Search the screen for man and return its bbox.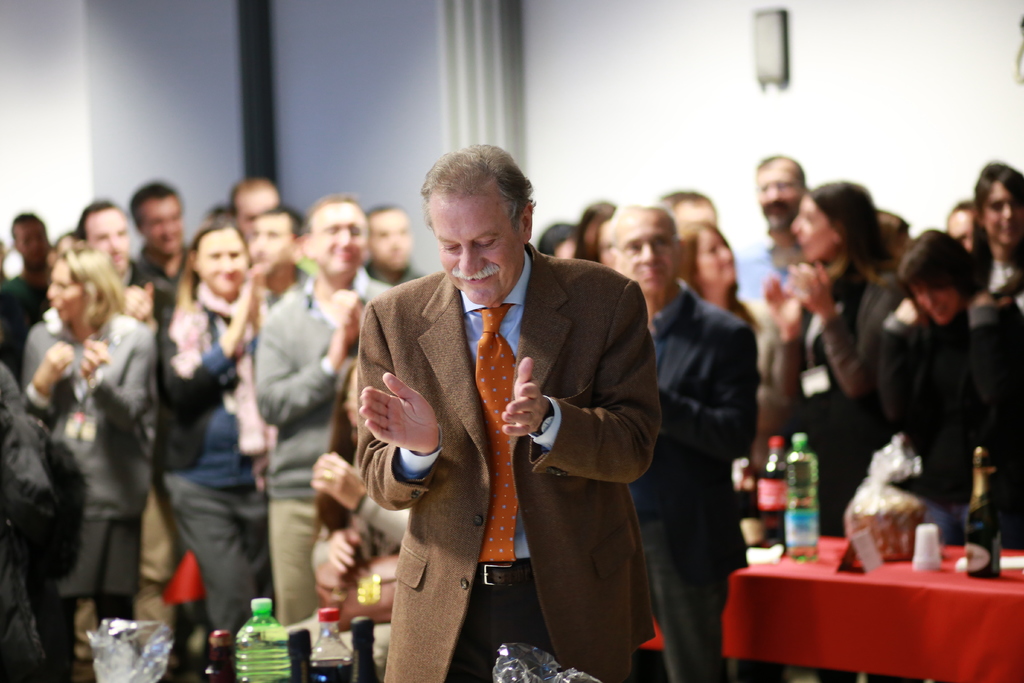
Found: 231, 180, 284, 233.
